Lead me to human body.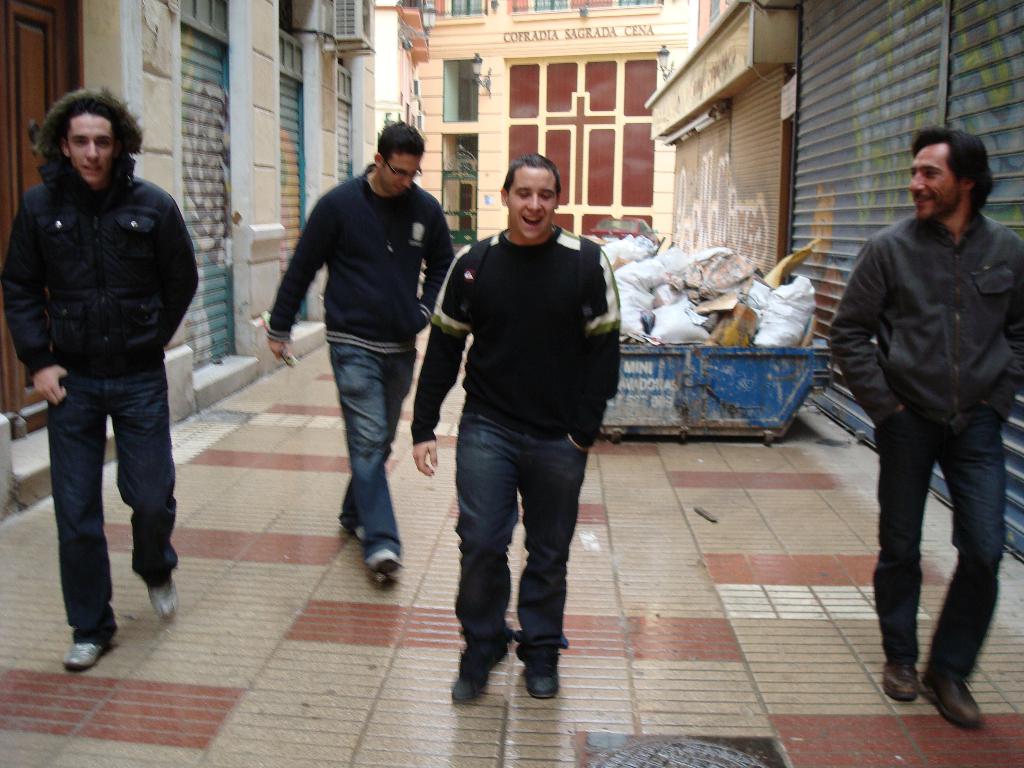
Lead to x1=435 y1=156 x2=623 y2=705.
